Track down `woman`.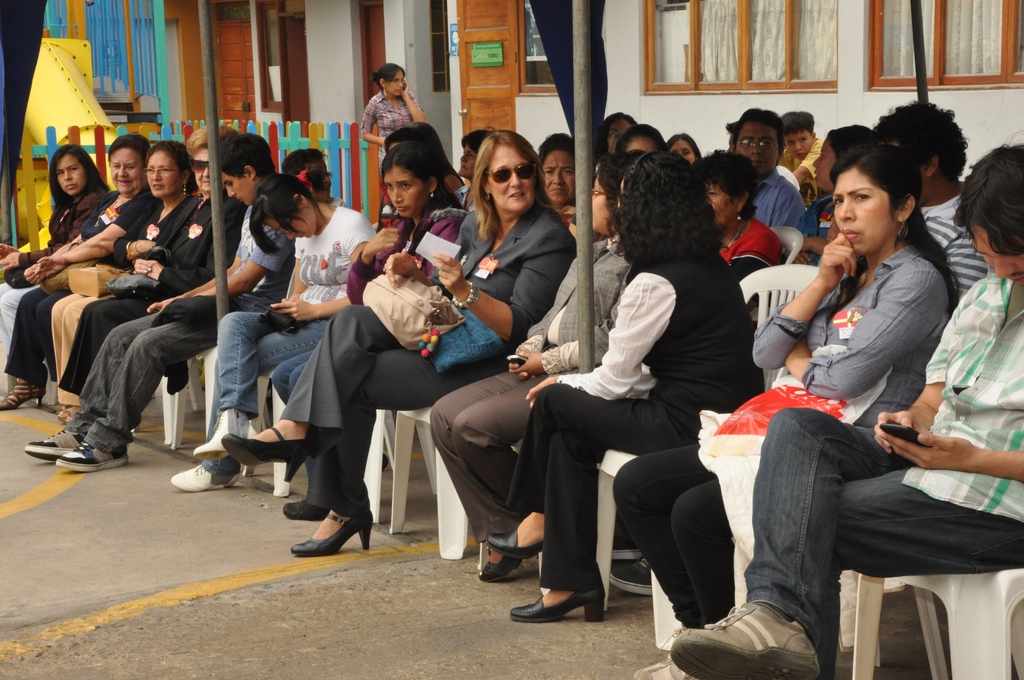
Tracked to <box>429,159,636,581</box>.
